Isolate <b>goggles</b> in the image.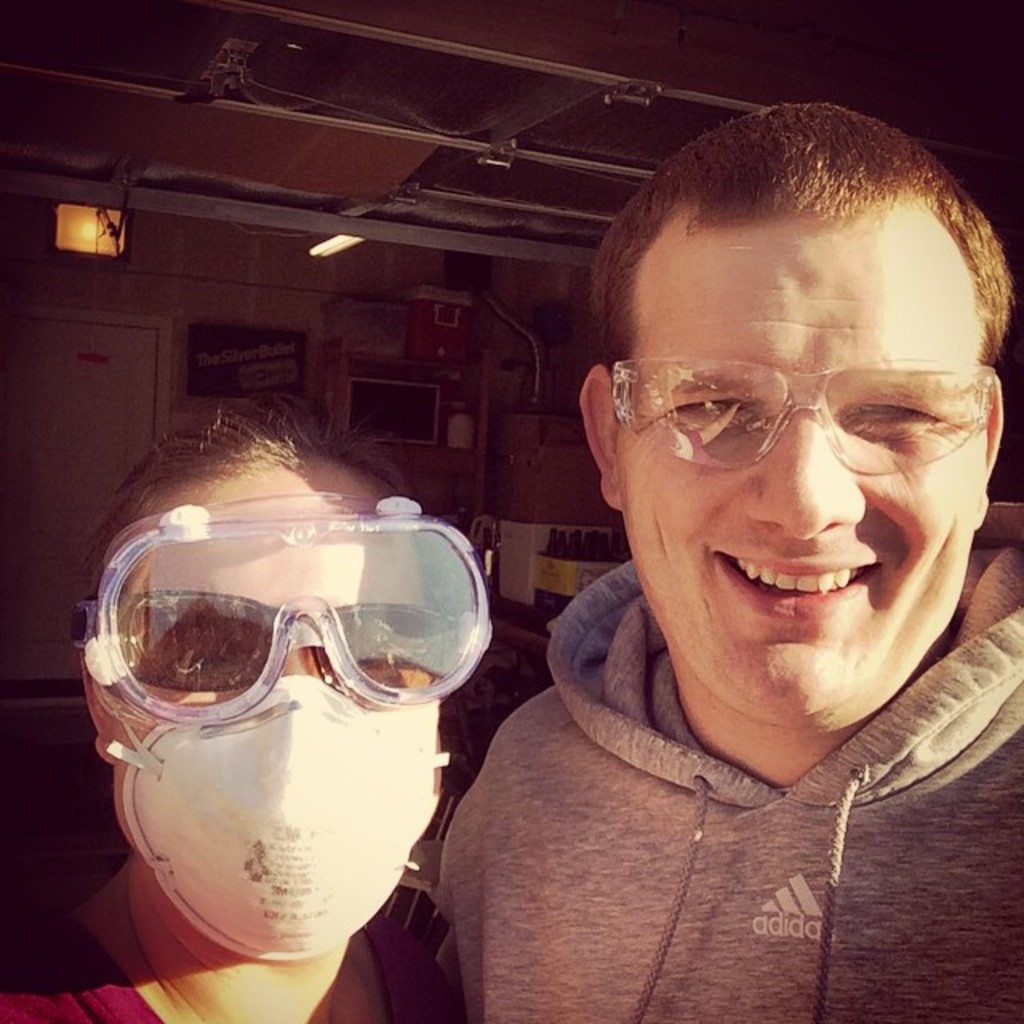
Isolated region: locate(608, 354, 997, 480).
